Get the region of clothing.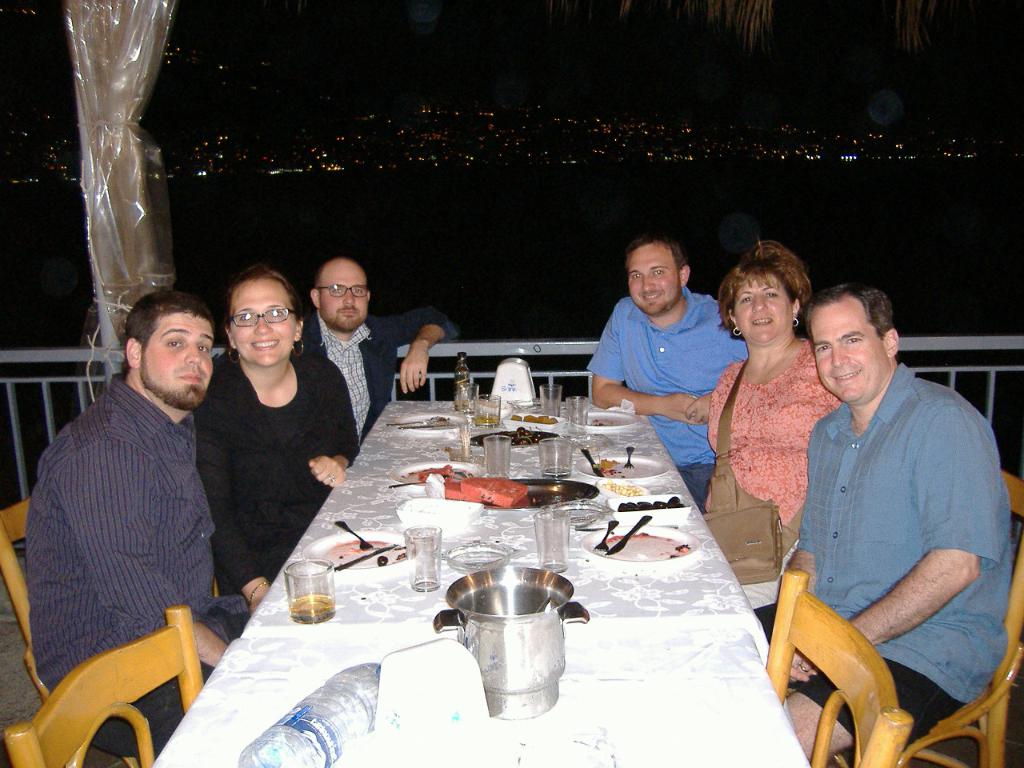
(302, 310, 462, 450).
